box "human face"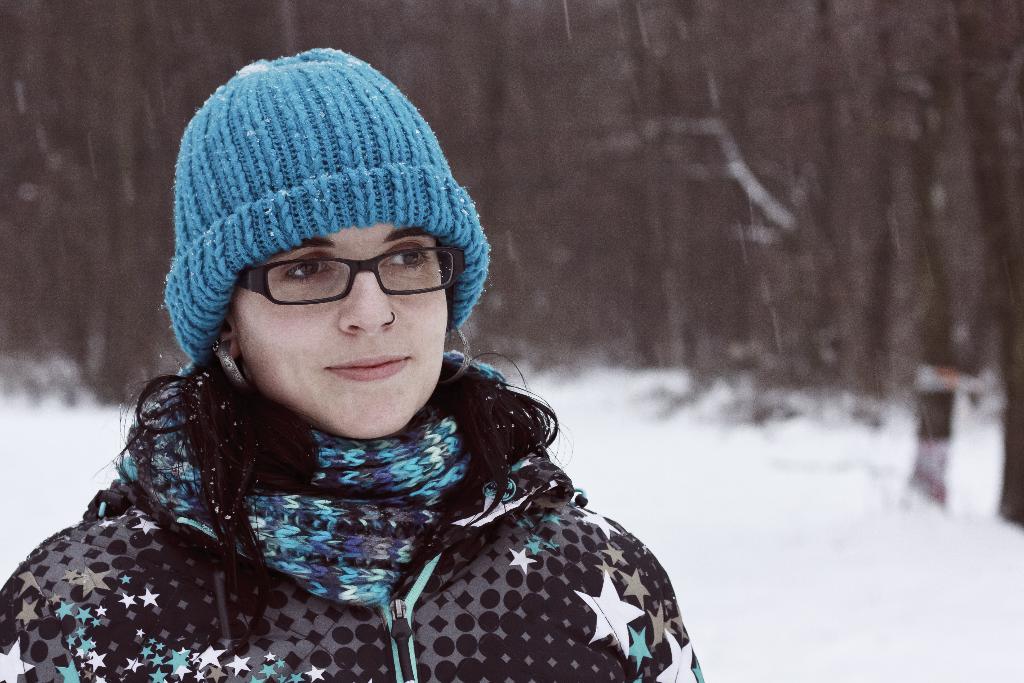
<region>235, 225, 450, 440</region>
